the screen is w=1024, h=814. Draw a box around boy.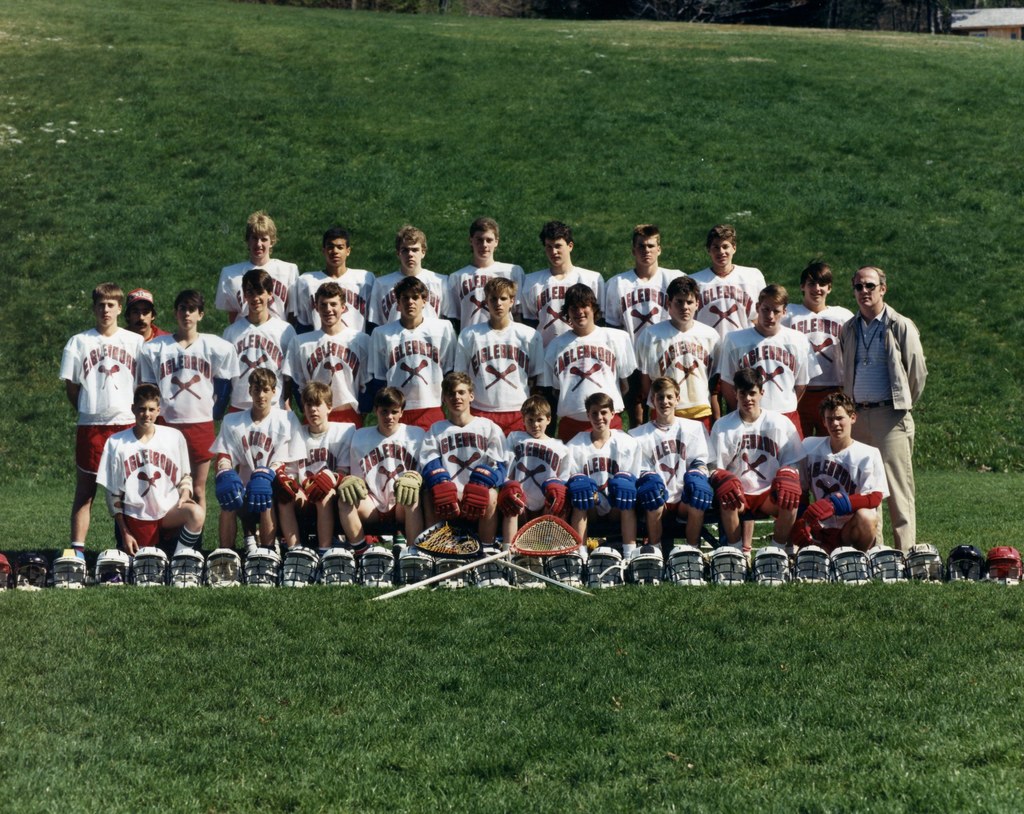
detection(698, 225, 769, 336).
